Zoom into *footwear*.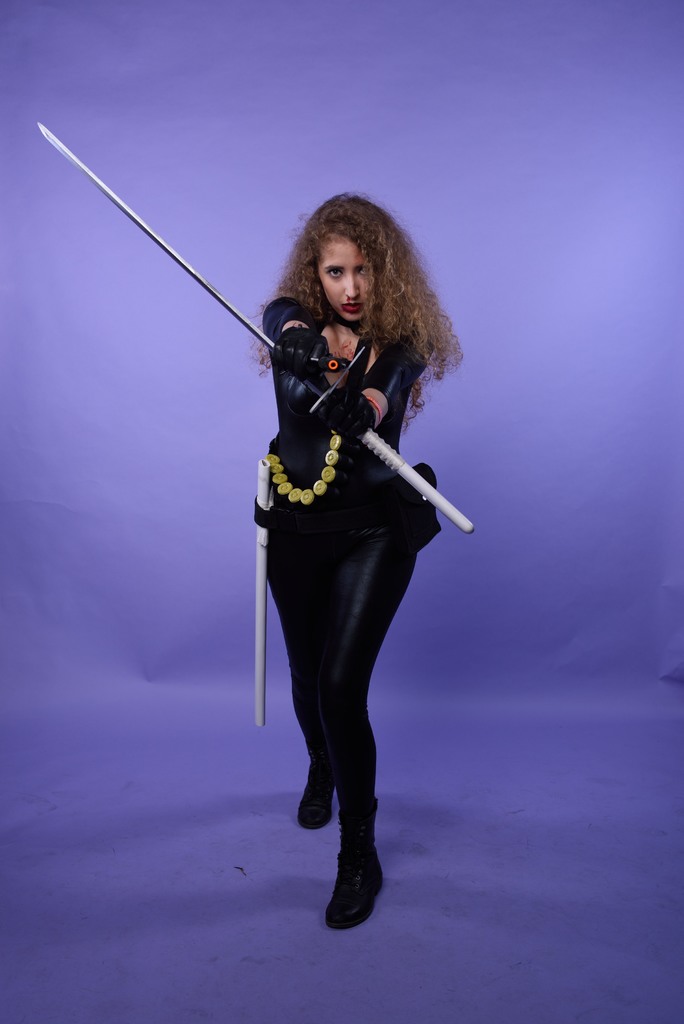
Zoom target: 323,816,384,933.
